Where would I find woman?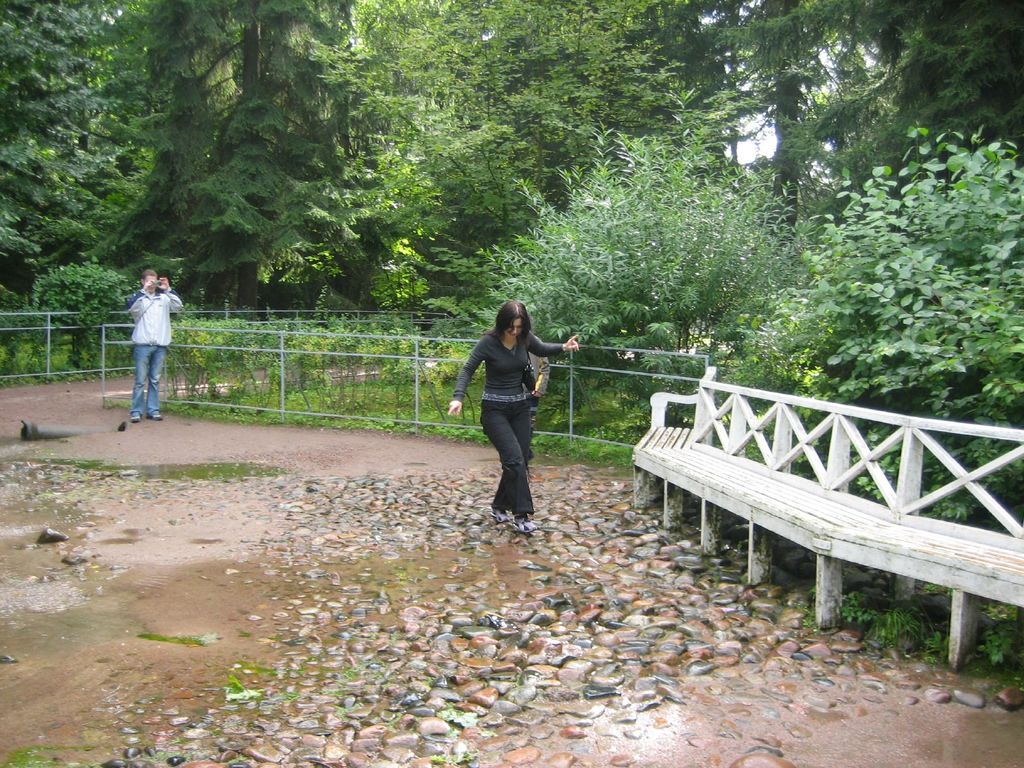
At <bbox>449, 292, 564, 534</bbox>.
